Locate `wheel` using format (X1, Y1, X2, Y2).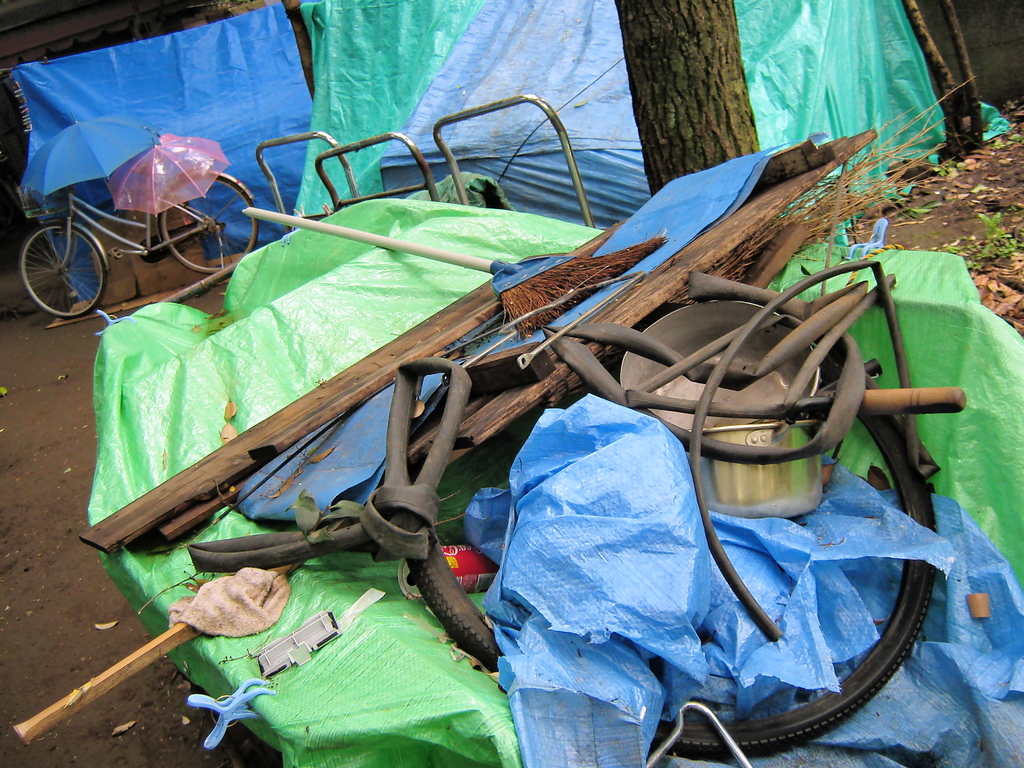
(157, 172, 263, 273).
